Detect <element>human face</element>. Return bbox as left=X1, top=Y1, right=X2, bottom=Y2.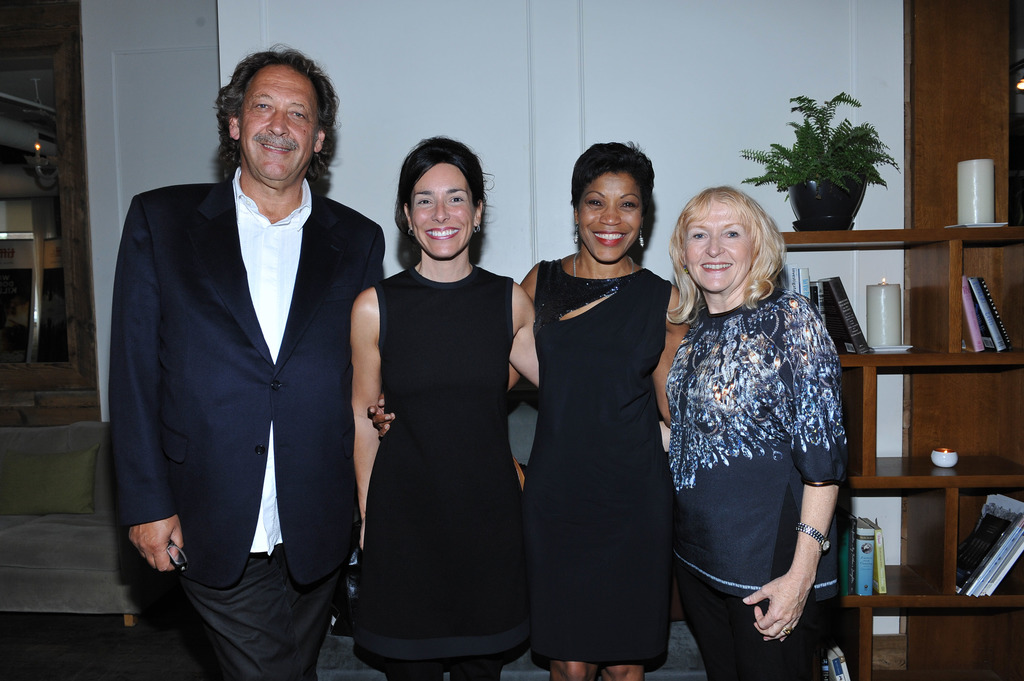
left=241, top=62, right=319, bottom=183.
